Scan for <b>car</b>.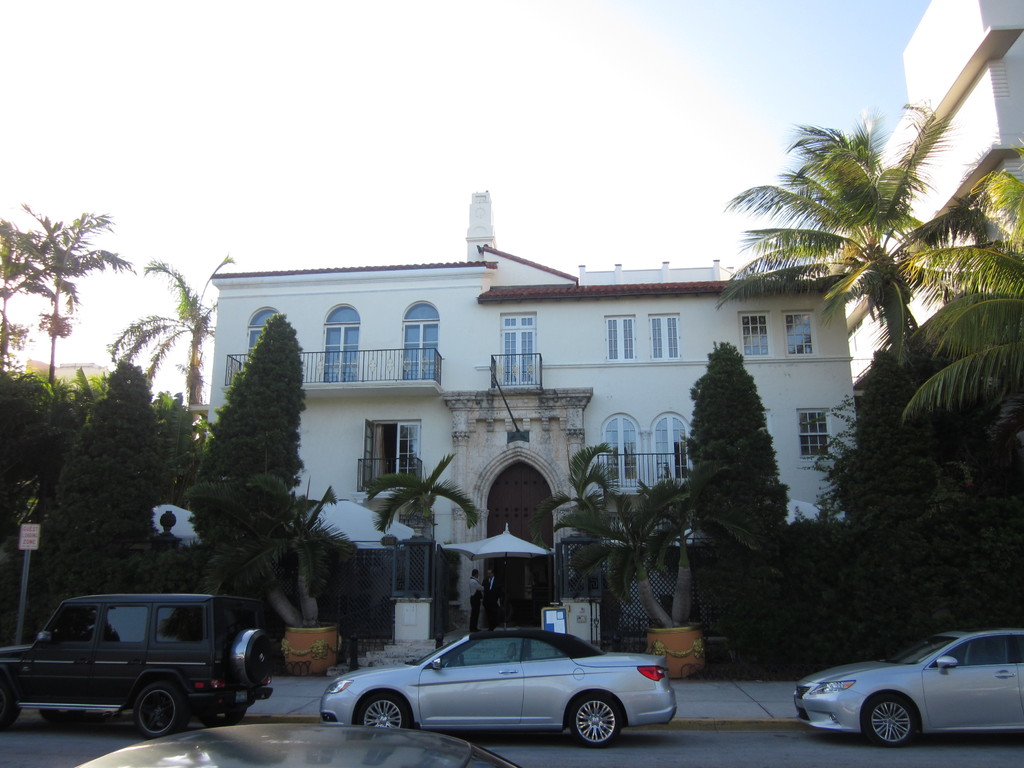
Scan result: x1=71, y1=722, x2=520, y2=767.
